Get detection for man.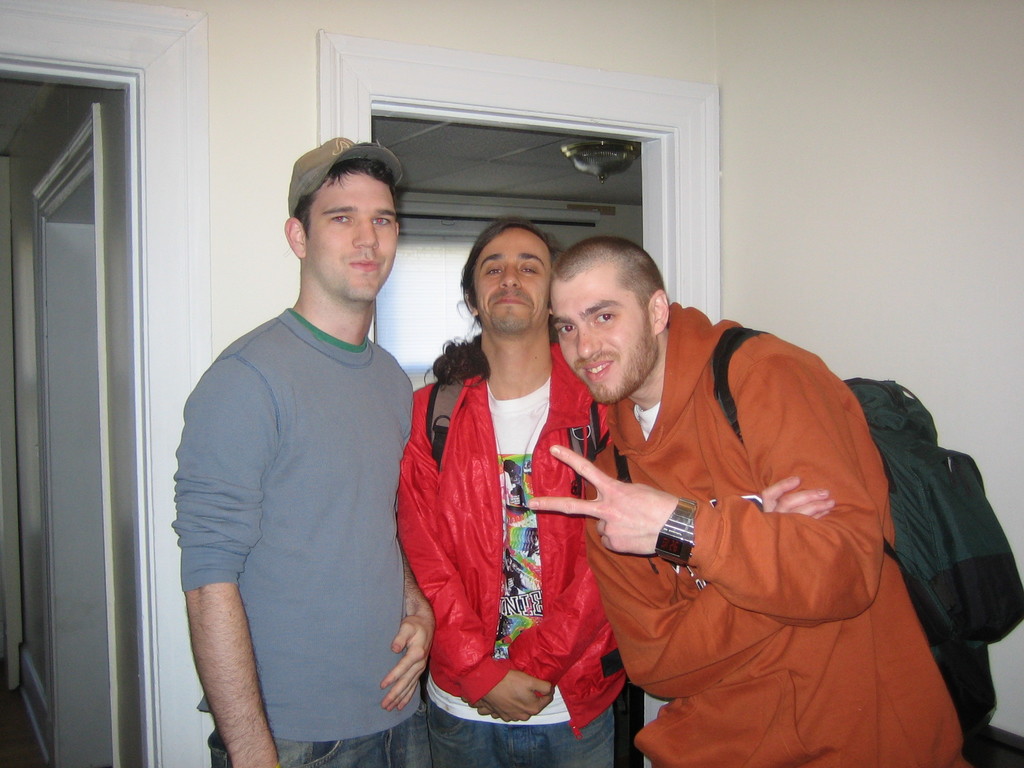
Detection: box(527, 234, 965, 767).
